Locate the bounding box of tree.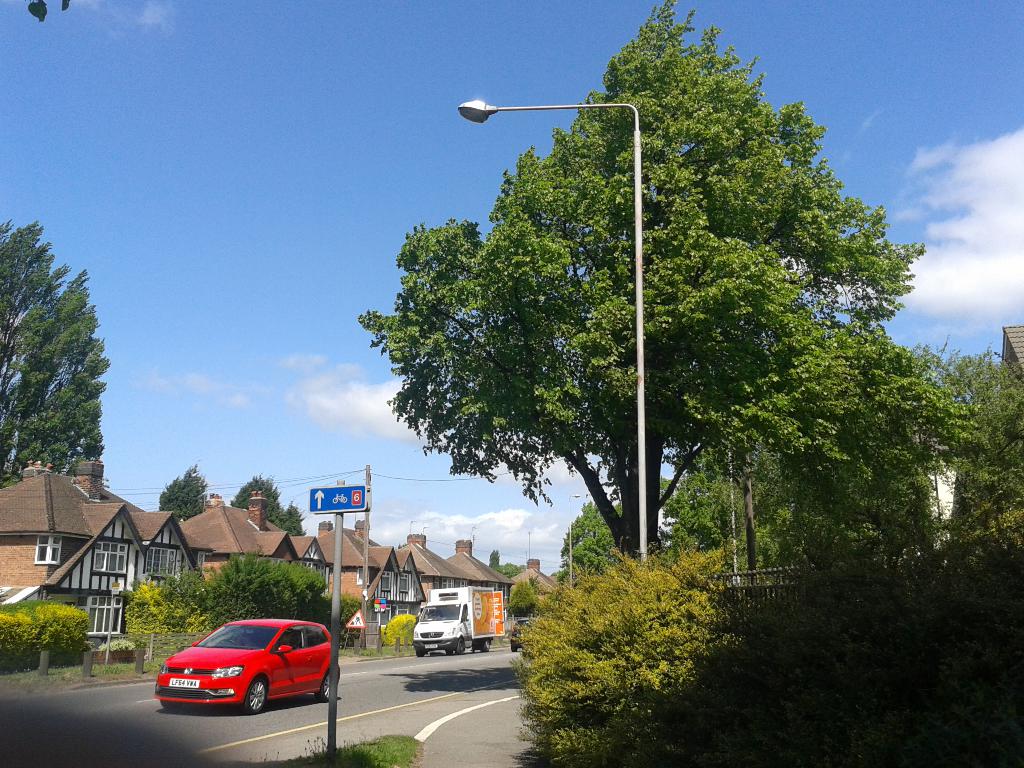
Bounding box: (494, 559, 524, 579).
